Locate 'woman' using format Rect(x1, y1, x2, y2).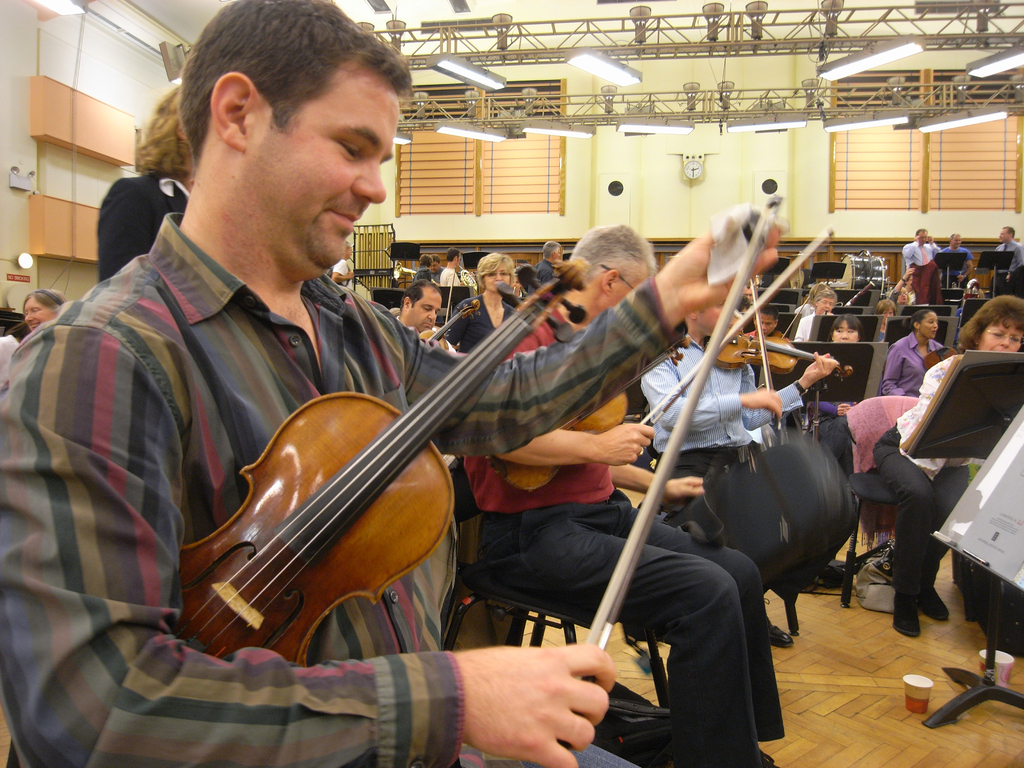
Rect(22, 289, 71, 333).
